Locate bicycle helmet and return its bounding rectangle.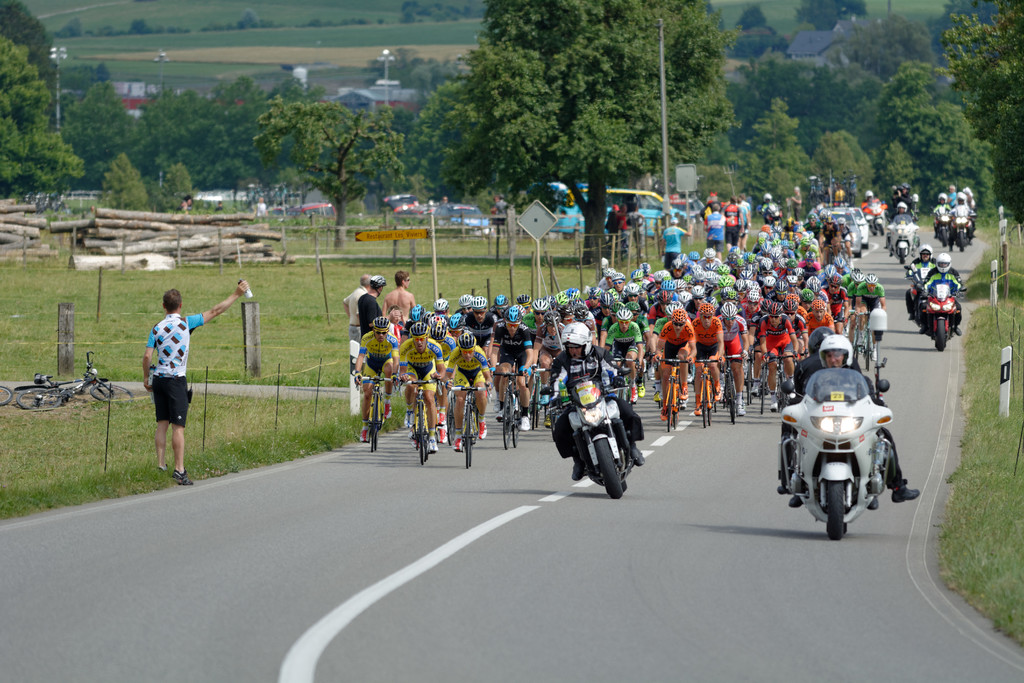
bbox=[588, 288, 604, 298].
